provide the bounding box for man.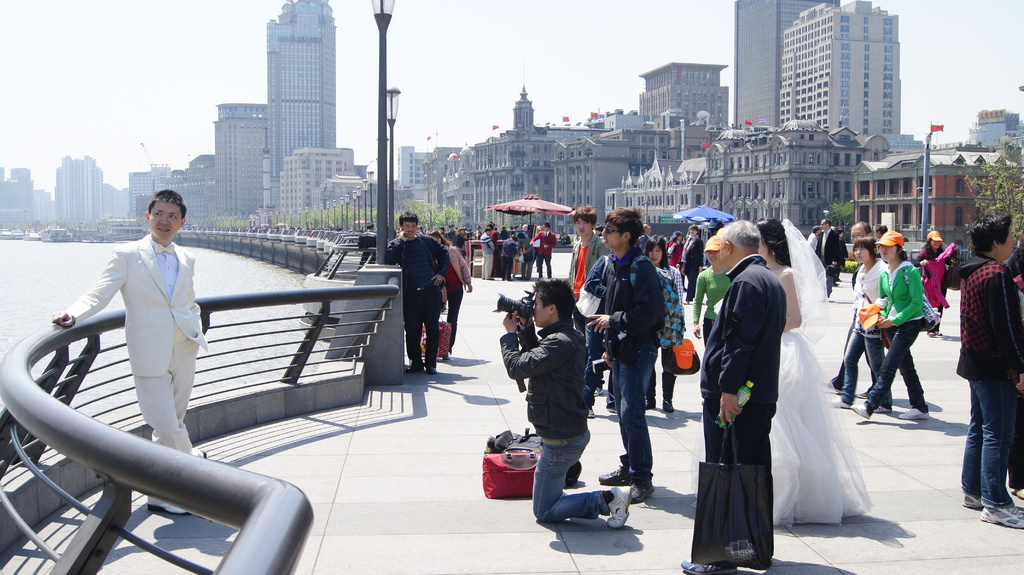
detection(530, 222, 557, 280).
